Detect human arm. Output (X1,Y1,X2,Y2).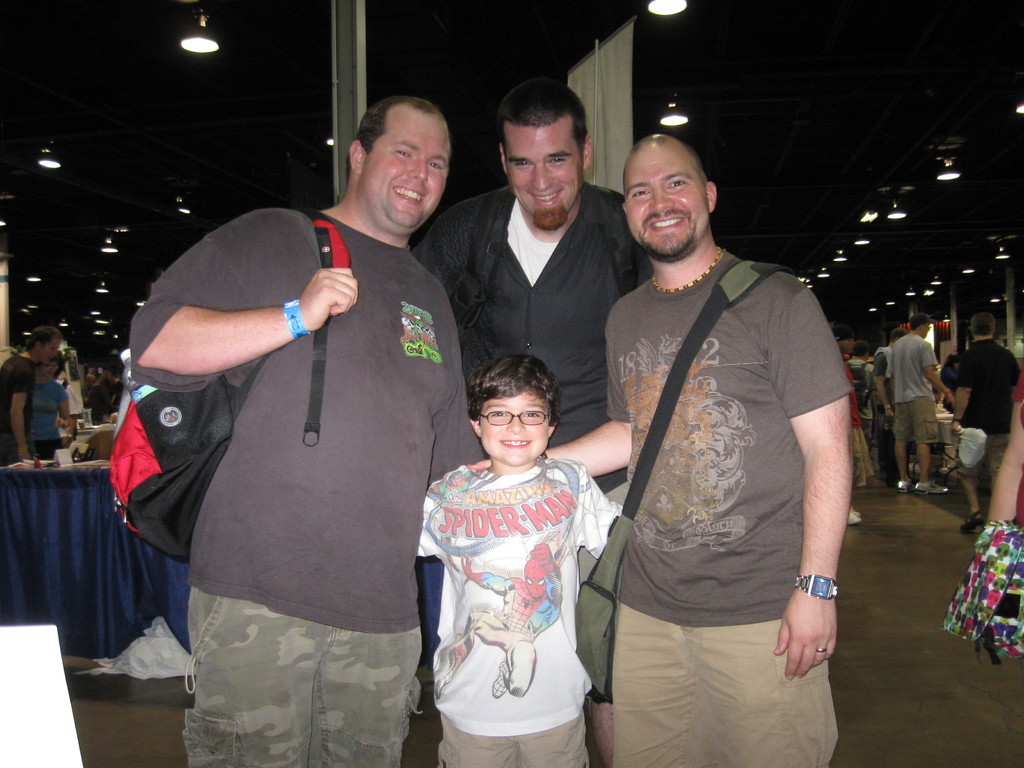
(406,467,458,566).
